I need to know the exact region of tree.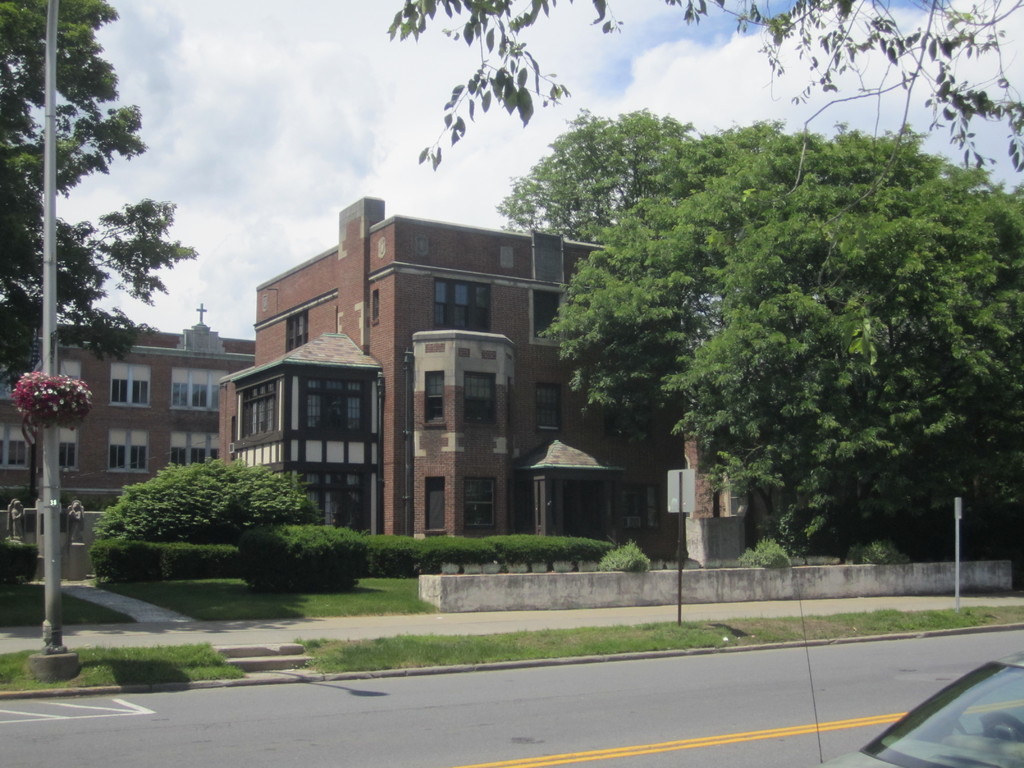
Region: (x1=0, y1=0, x2=201, y2=395).
